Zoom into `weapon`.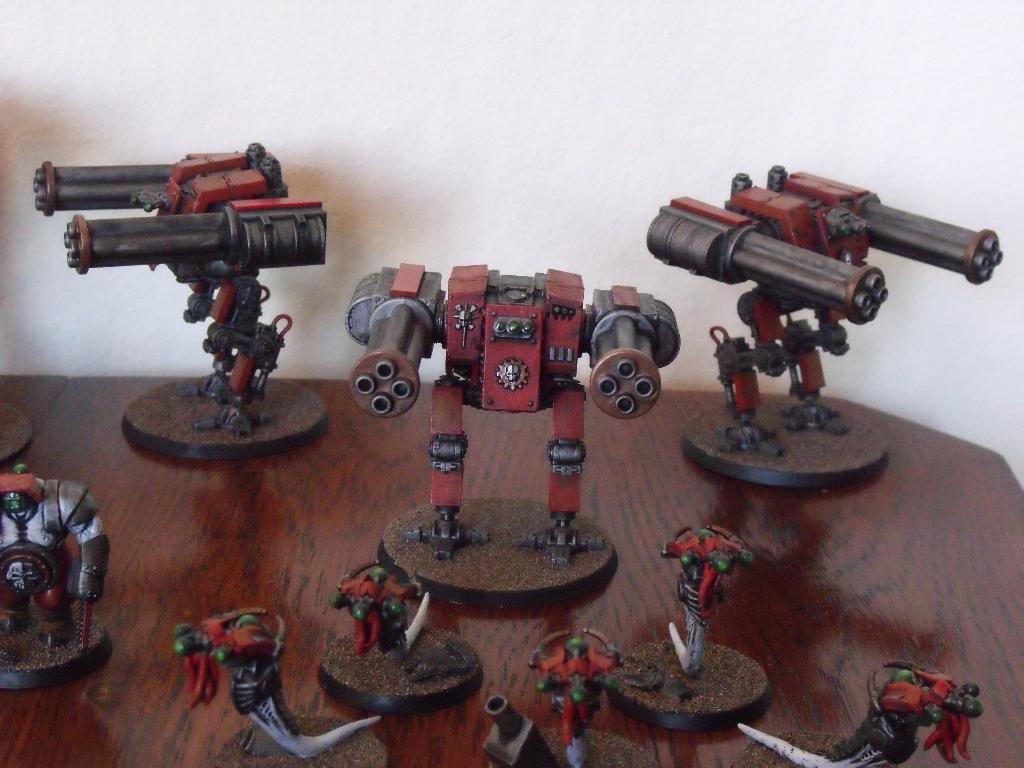
Zoom target: (762, 161, 1011, 290).
